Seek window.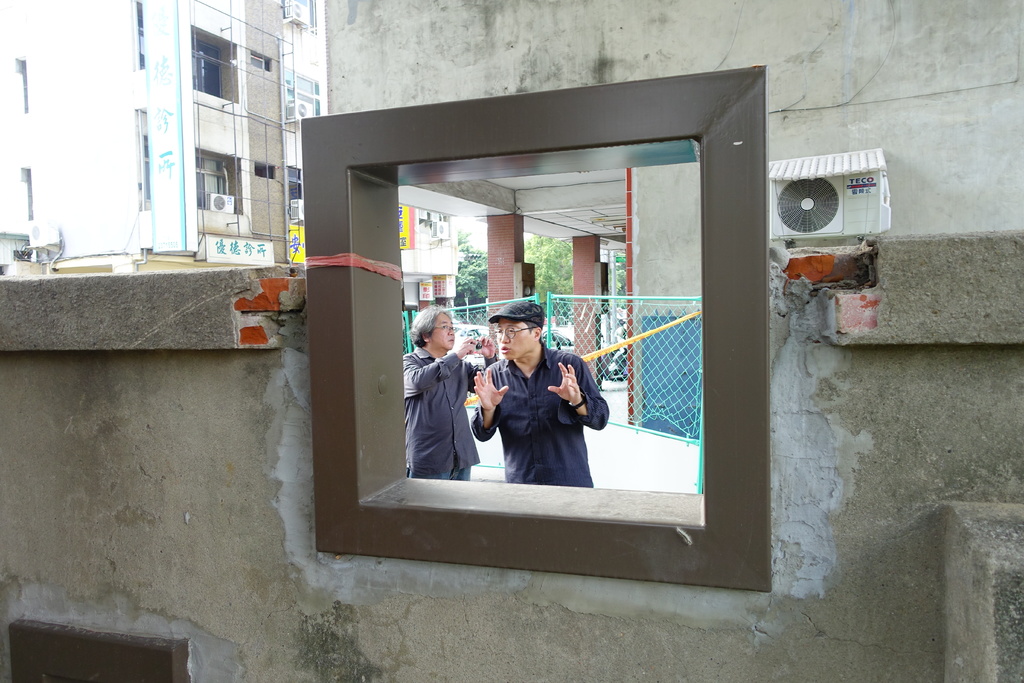
196,156,230,208.
